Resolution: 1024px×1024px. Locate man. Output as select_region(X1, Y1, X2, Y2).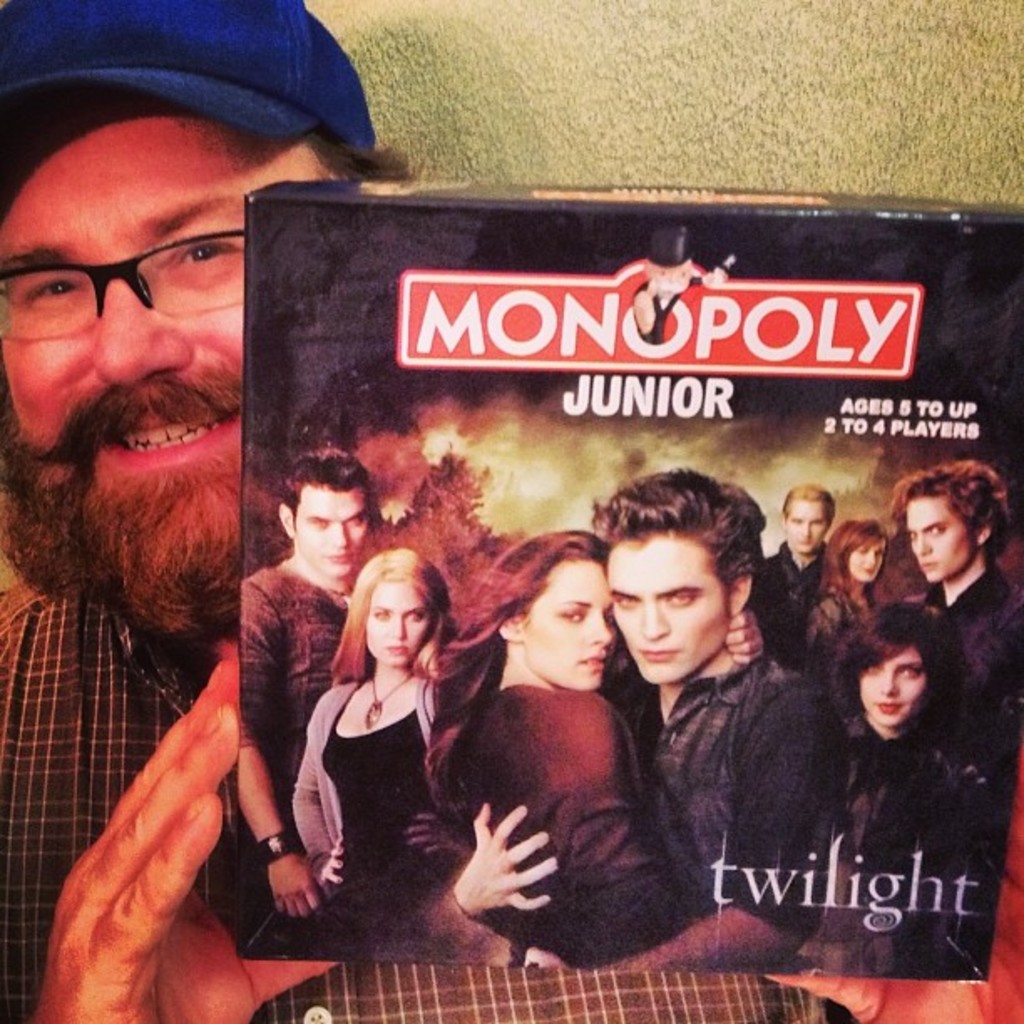
select_region(234, 442, 376, 939).
